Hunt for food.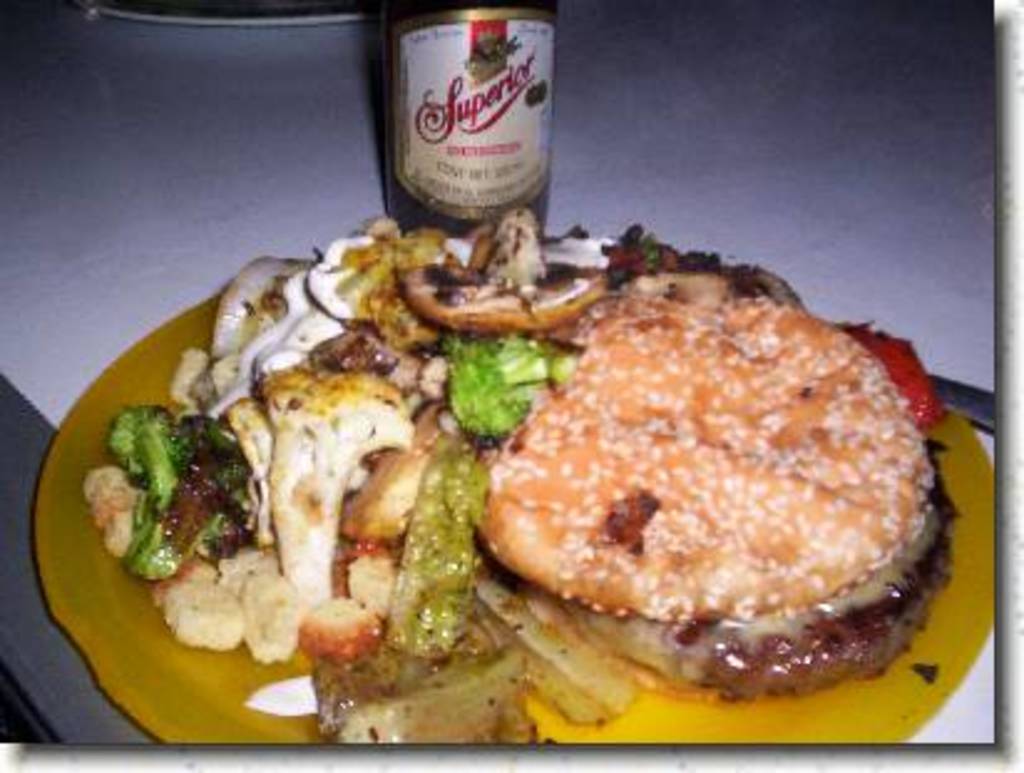
Hunted down at 77 201 952 743.
